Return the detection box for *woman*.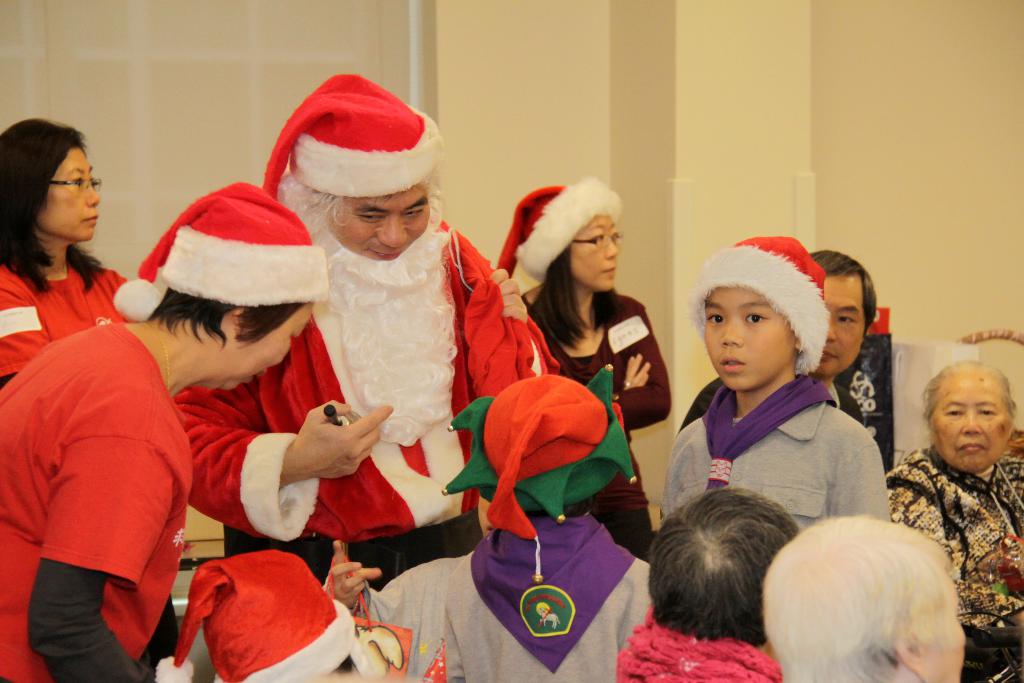
[x1=0, y1=118, x2=130, y2=387].
